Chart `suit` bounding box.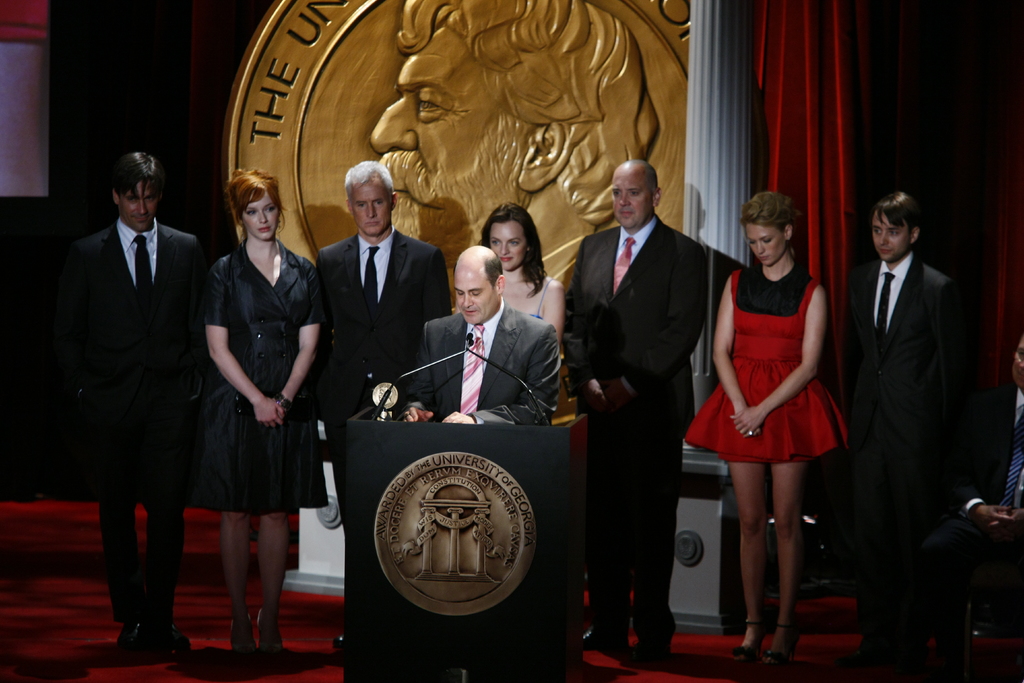
Charted: bbox(842, 254, 976, 639).
